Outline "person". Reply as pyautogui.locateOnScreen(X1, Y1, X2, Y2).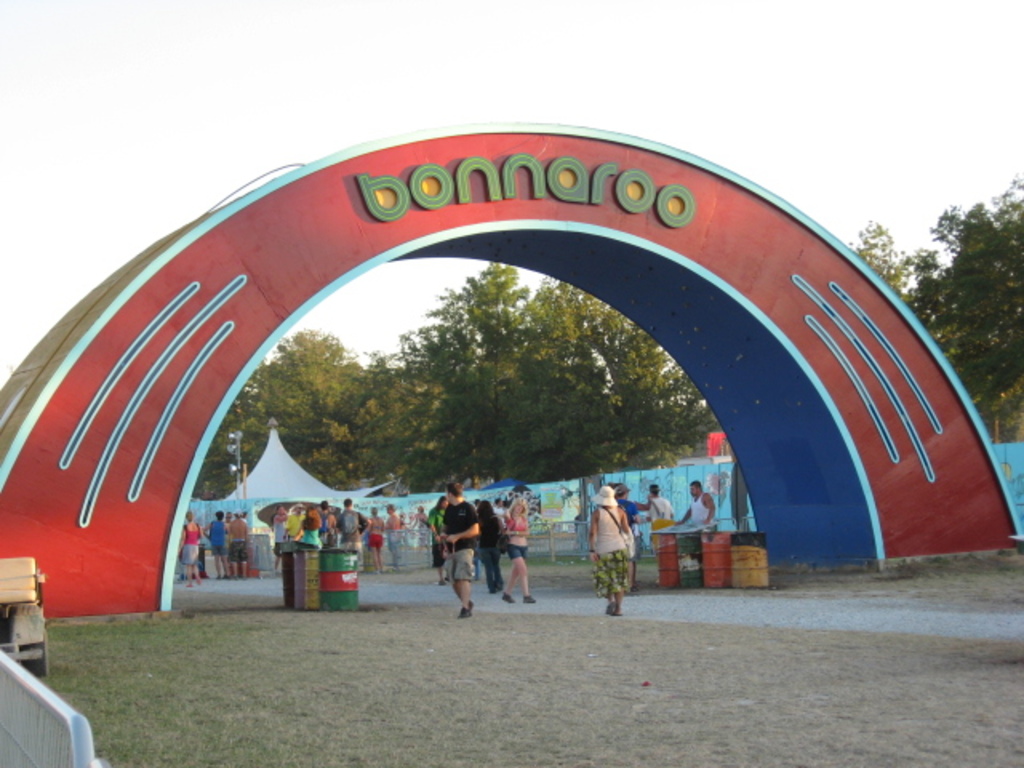
pyautogui.locateOnScreen(333, 498, 368, 573).
